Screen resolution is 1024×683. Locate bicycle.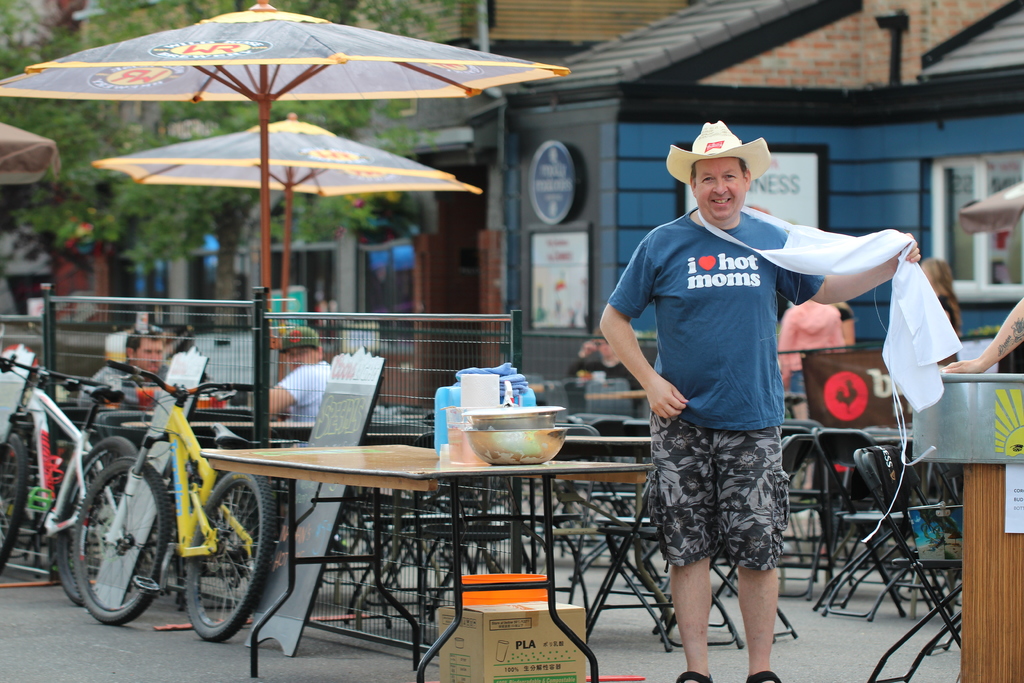
<box>0,350,147,609</box>.
